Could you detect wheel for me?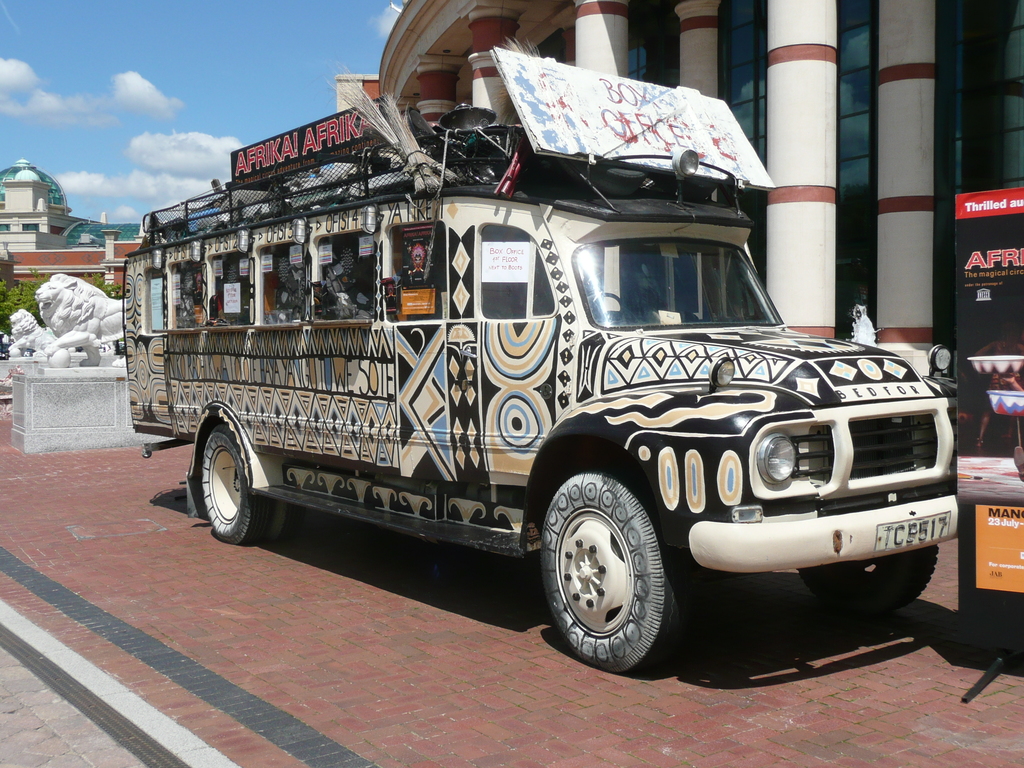
Detection result: <region>195, 426, 270, 543</region>.
